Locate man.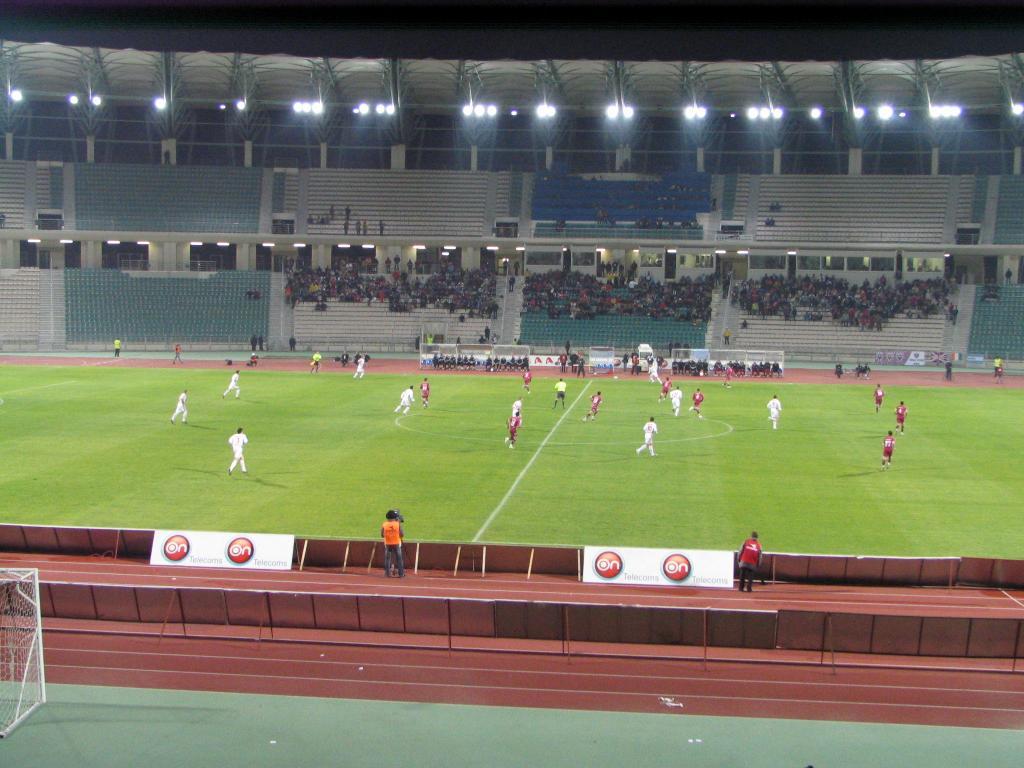
Bounding box: select_region(565, 339, 569, 351).
